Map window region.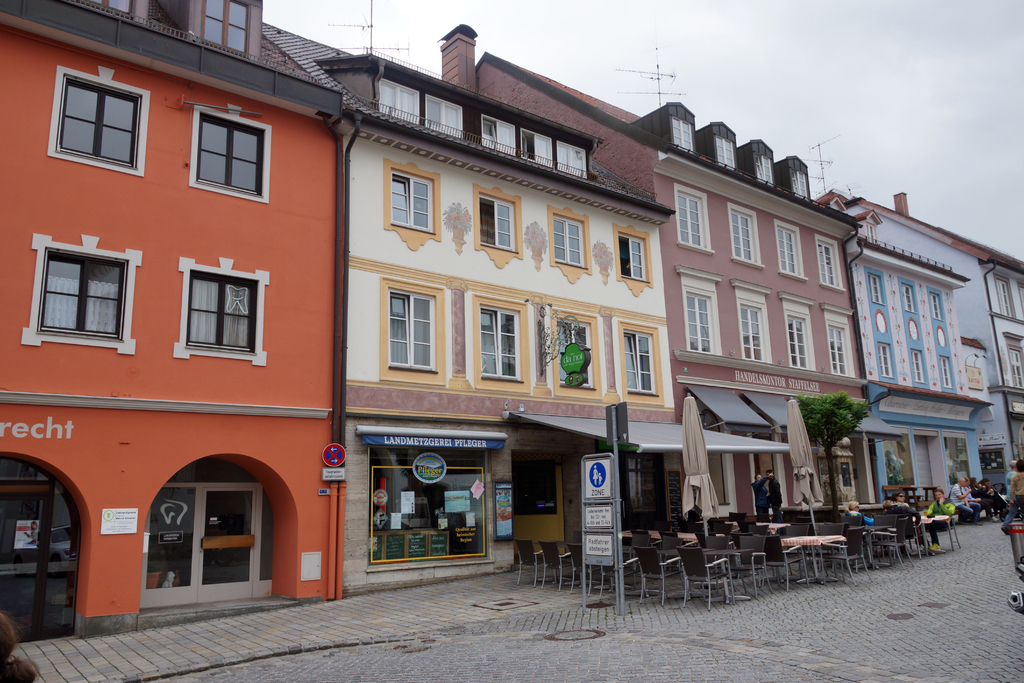
Mapped to <box>479,112,513,158</box>.
